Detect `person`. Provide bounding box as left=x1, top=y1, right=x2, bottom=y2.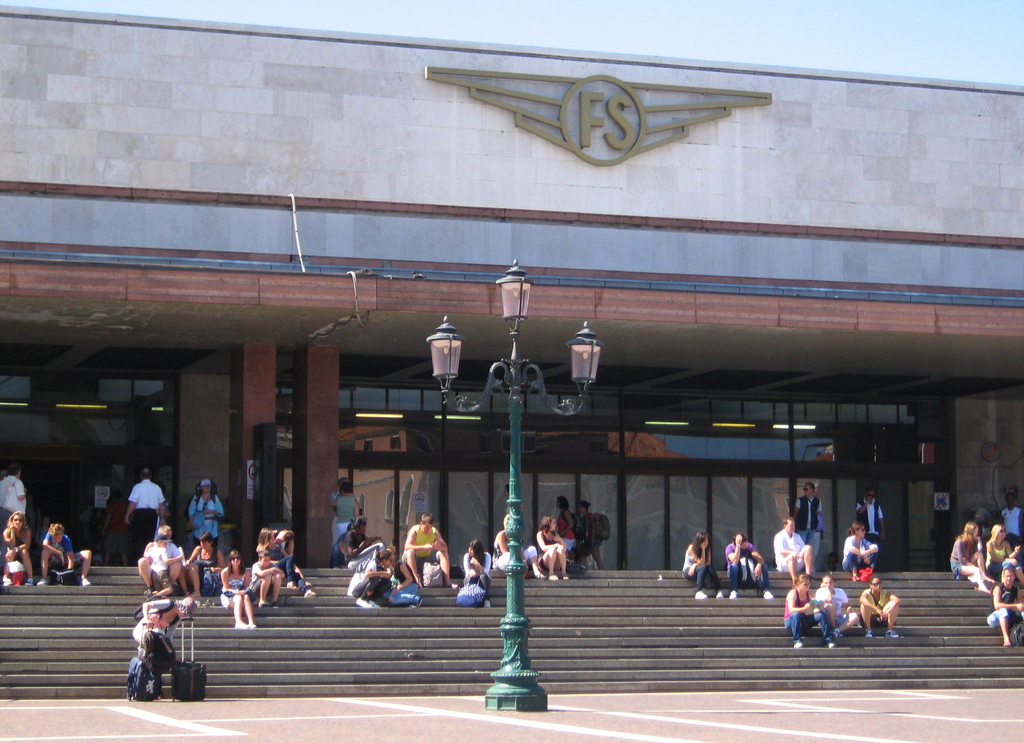
left=147, top=535, right=173, bottom=600.
